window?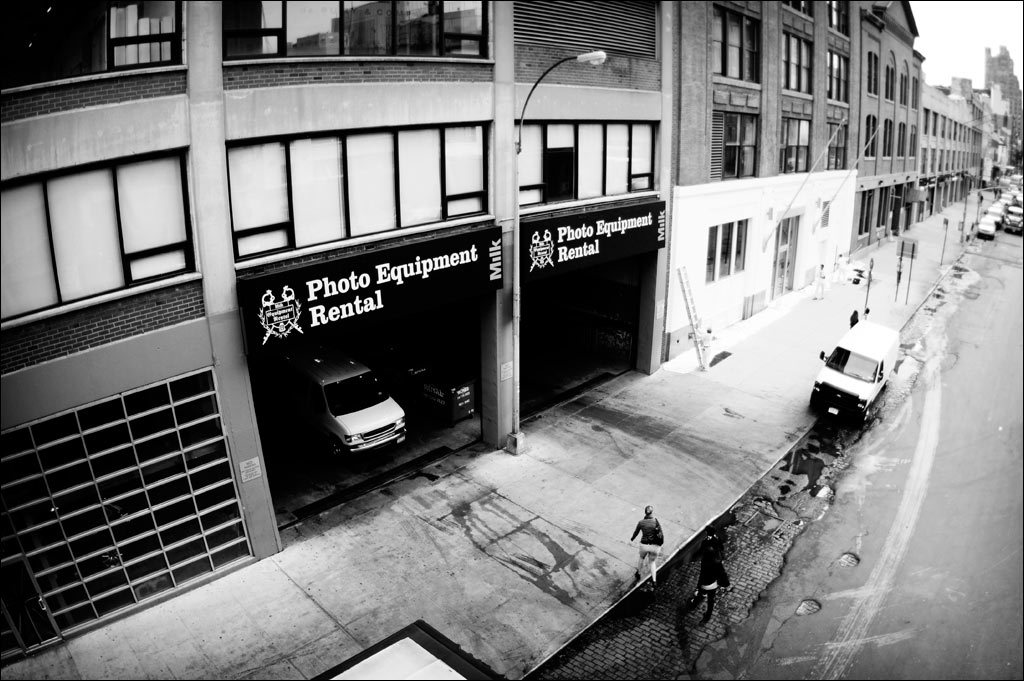
detection(890, 122, 905, 160)
